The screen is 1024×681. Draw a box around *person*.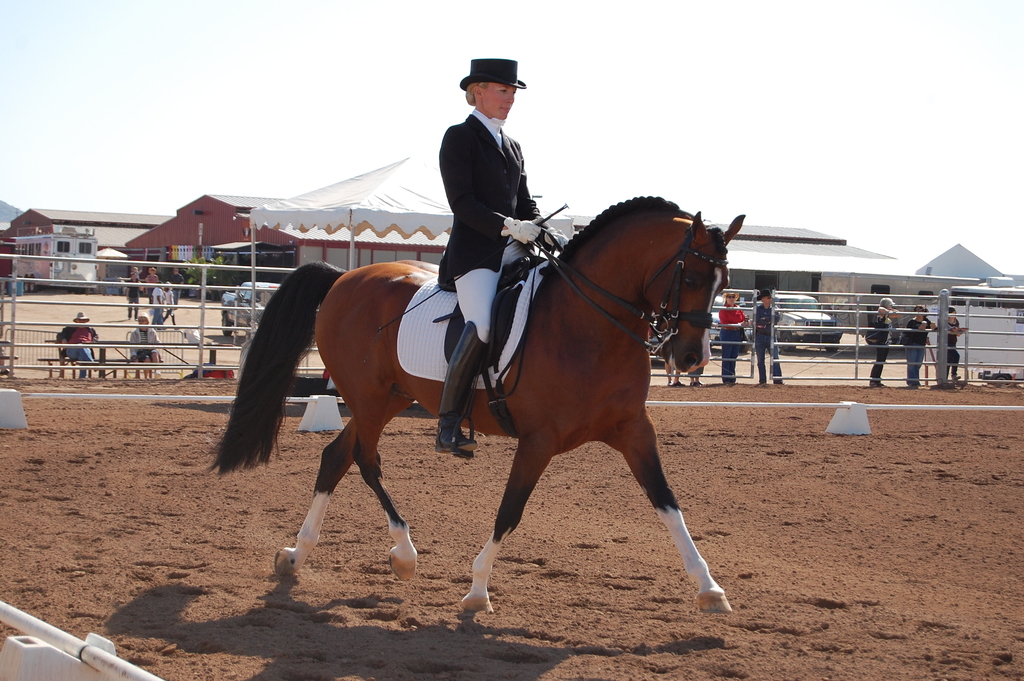
<region>660, 288, 712, 385</region>.
